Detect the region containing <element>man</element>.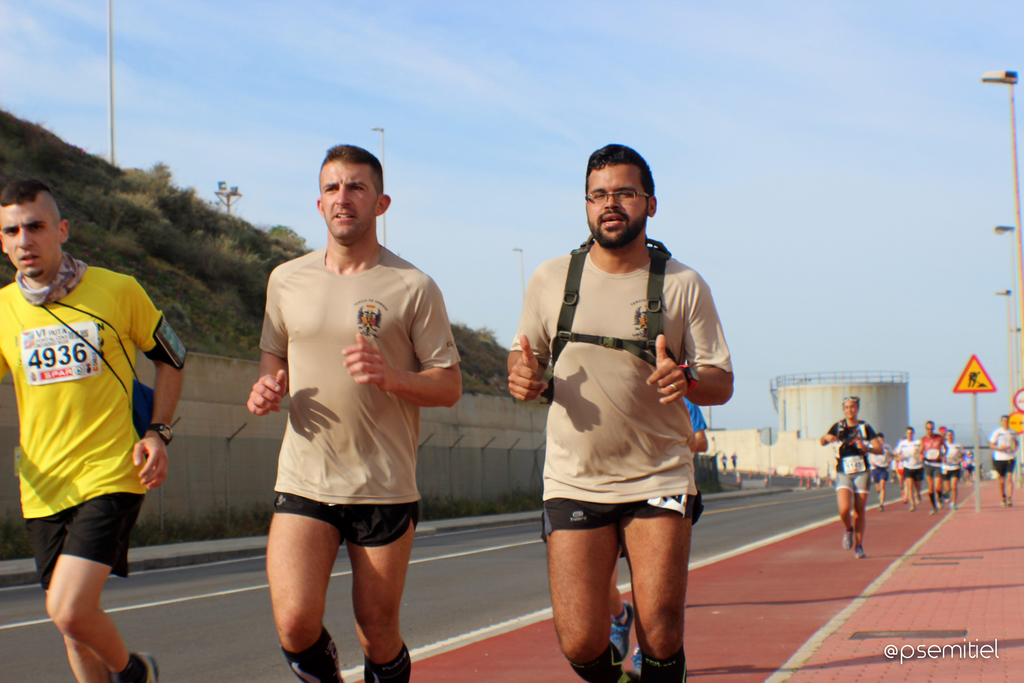
<bbox>504, 138, 739, 682</bbox>.
